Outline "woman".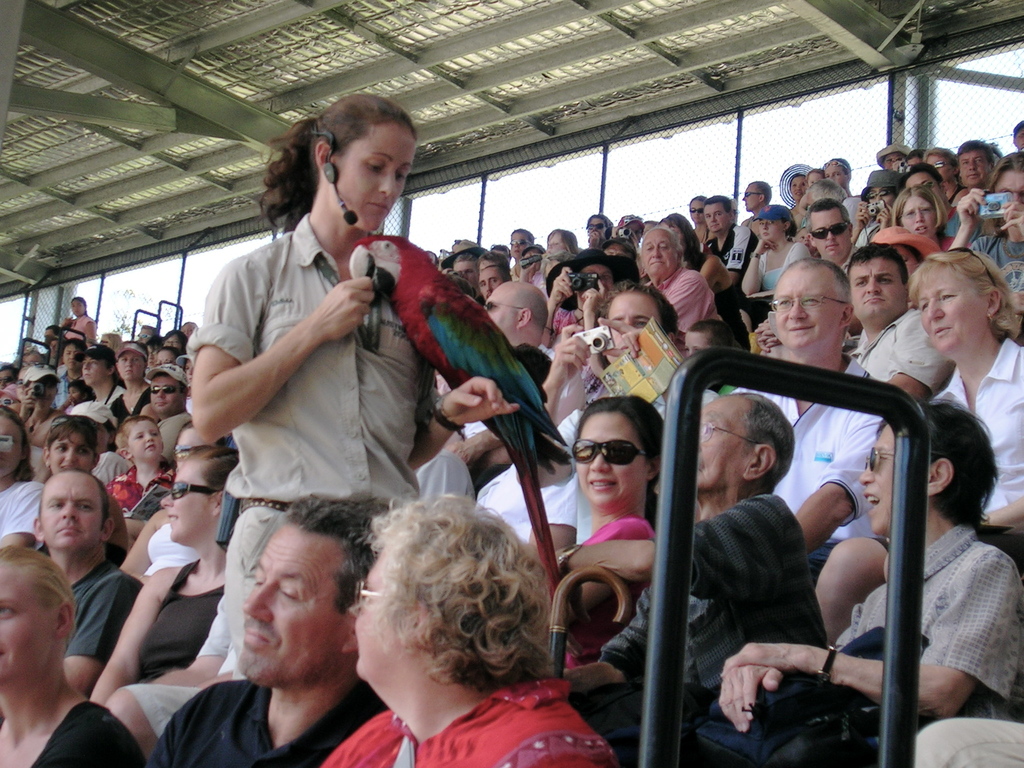
Outline: {"x1": 907, "y1": 243, "x2": 1023, "y2": 538}.
